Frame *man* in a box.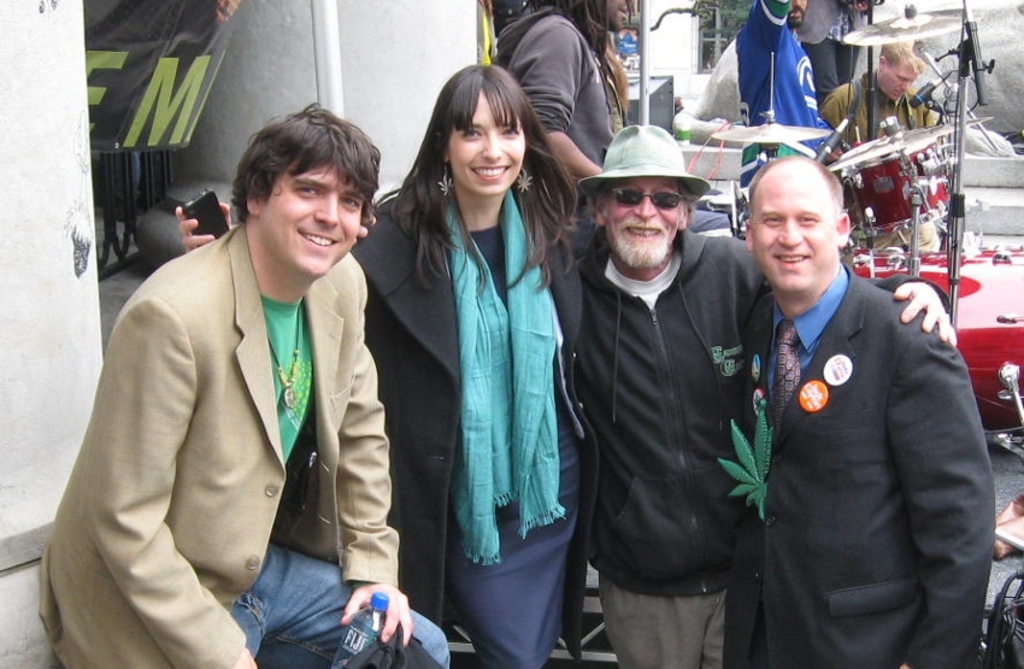
box=[566, 122, 955, 668].
